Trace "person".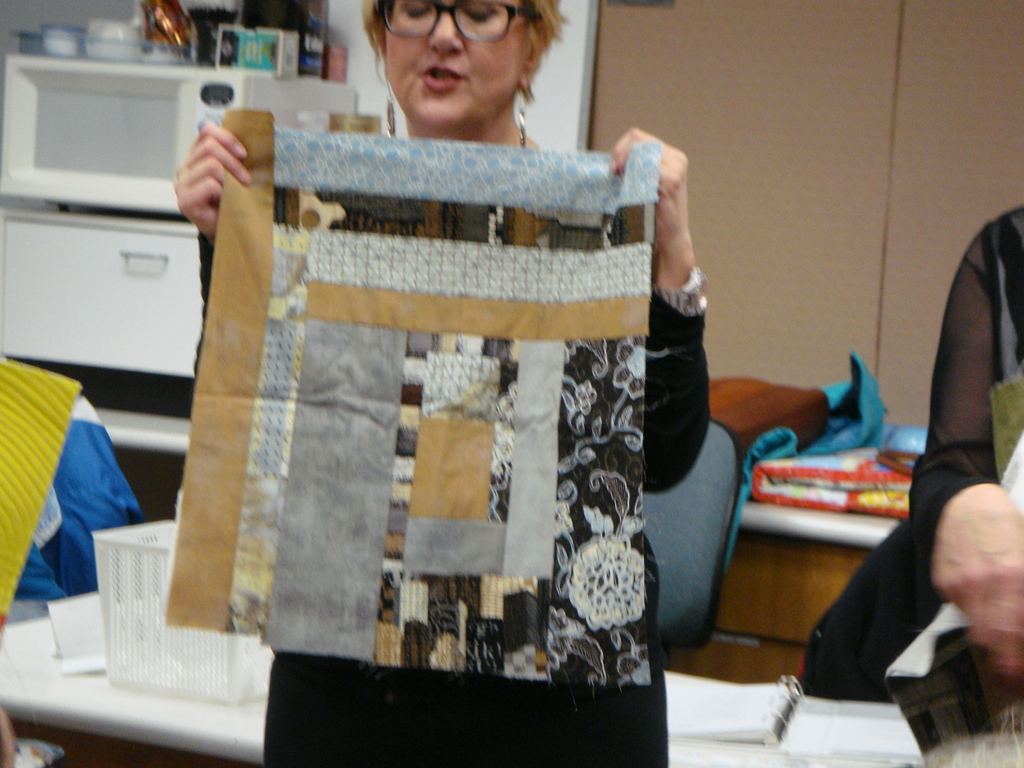
Traced to 174 0 714 767.
